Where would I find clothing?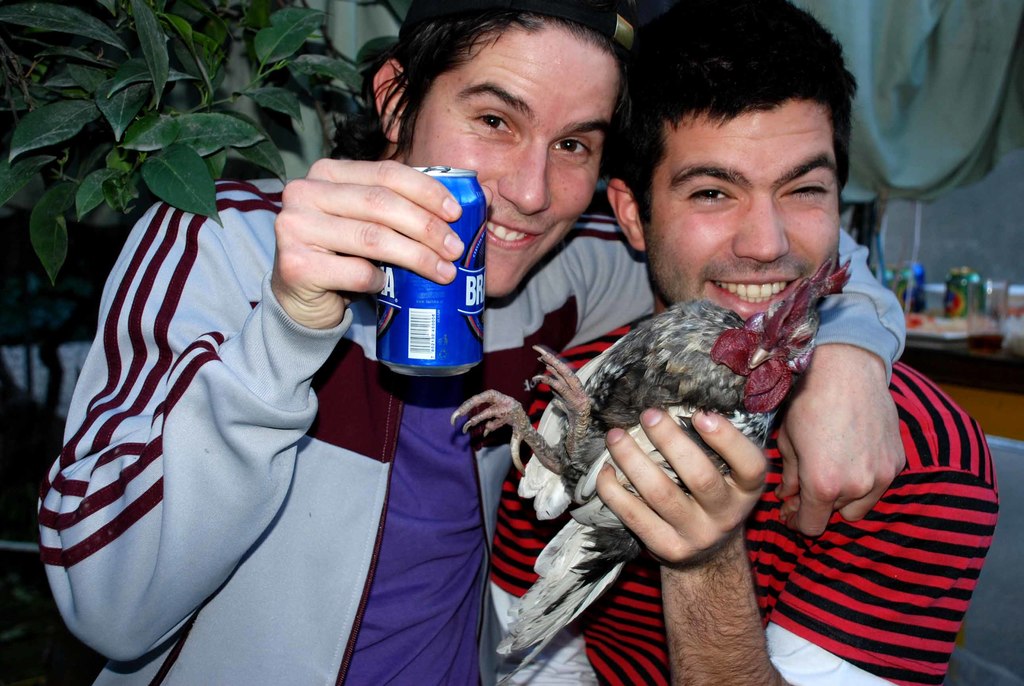
At x1=26, y1=176, x2=906, y2=685.
